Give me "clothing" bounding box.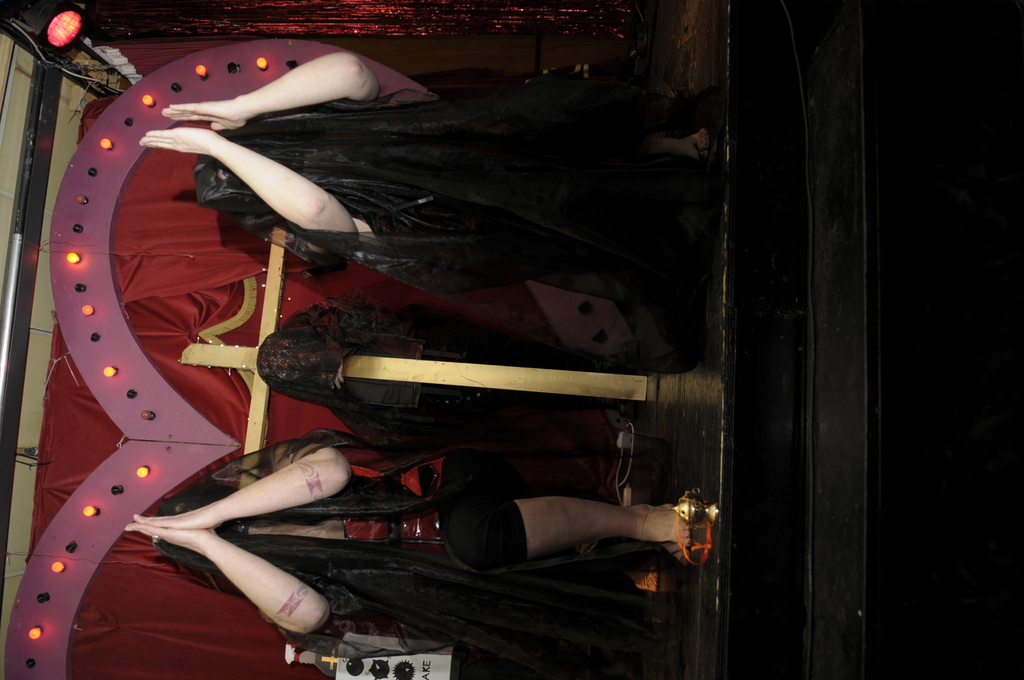
443, 480, 533, 572.
